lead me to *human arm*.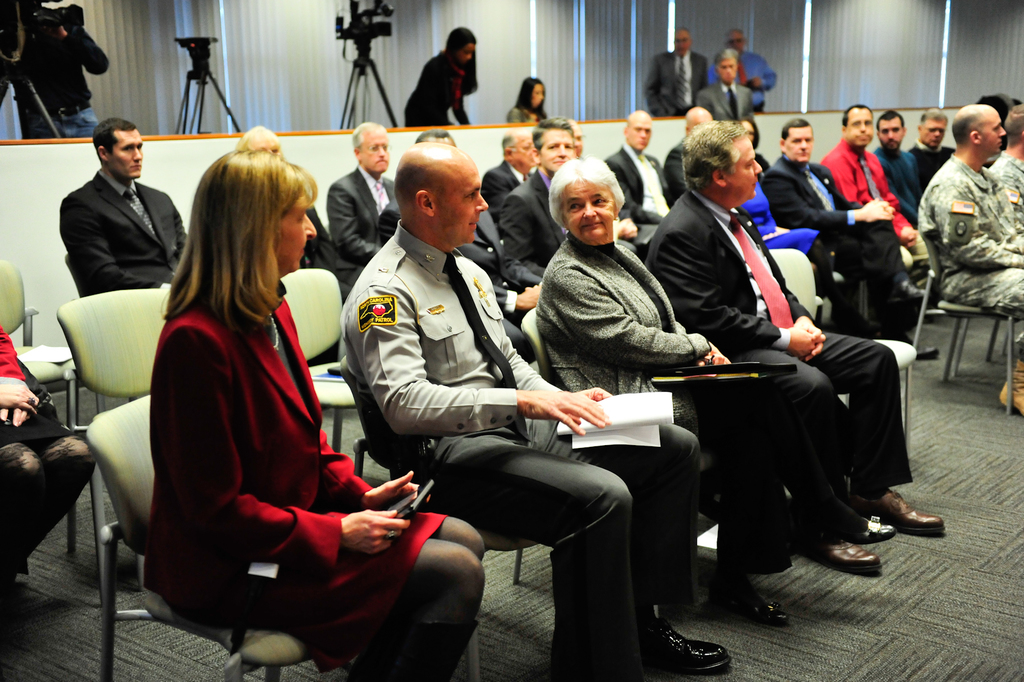
Lead to {"x1": 143, "y1": 325, "x2": 429, "y2": 557}.
